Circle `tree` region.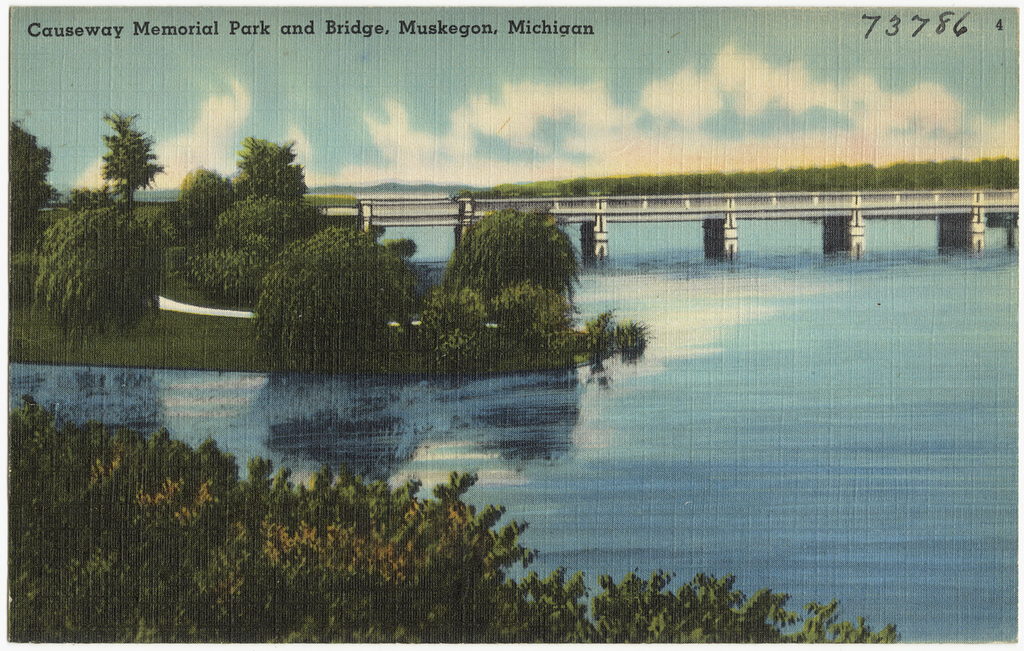
Region: left=165, top=156, right=247, bottom=241.
